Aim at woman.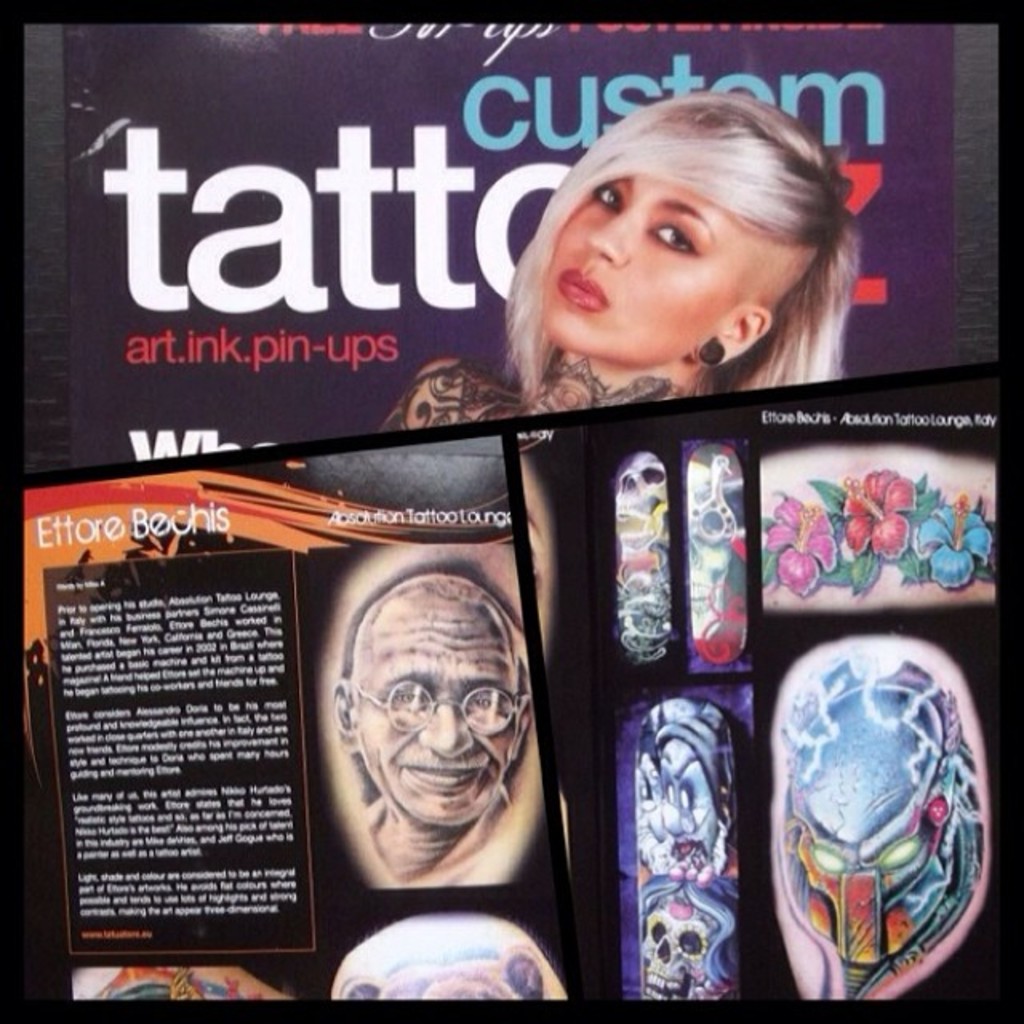
Aimed at bbox=[408, 102, 808, 542].
